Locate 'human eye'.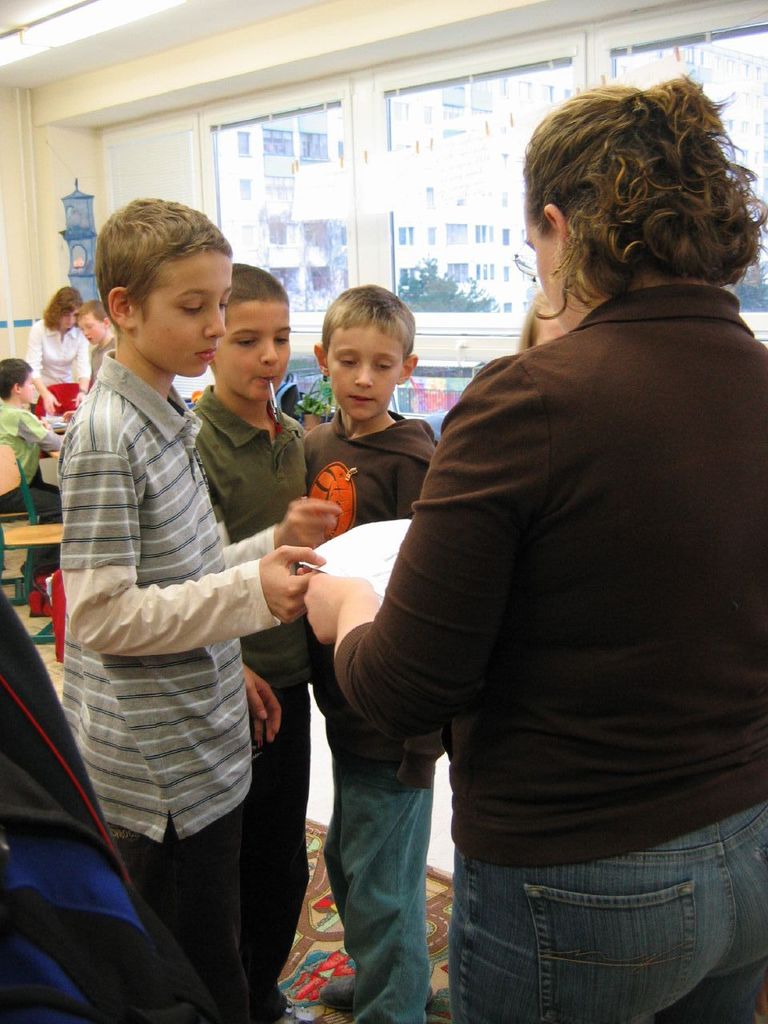
Bounding box: l=375, t=356, r=394, b=366.
